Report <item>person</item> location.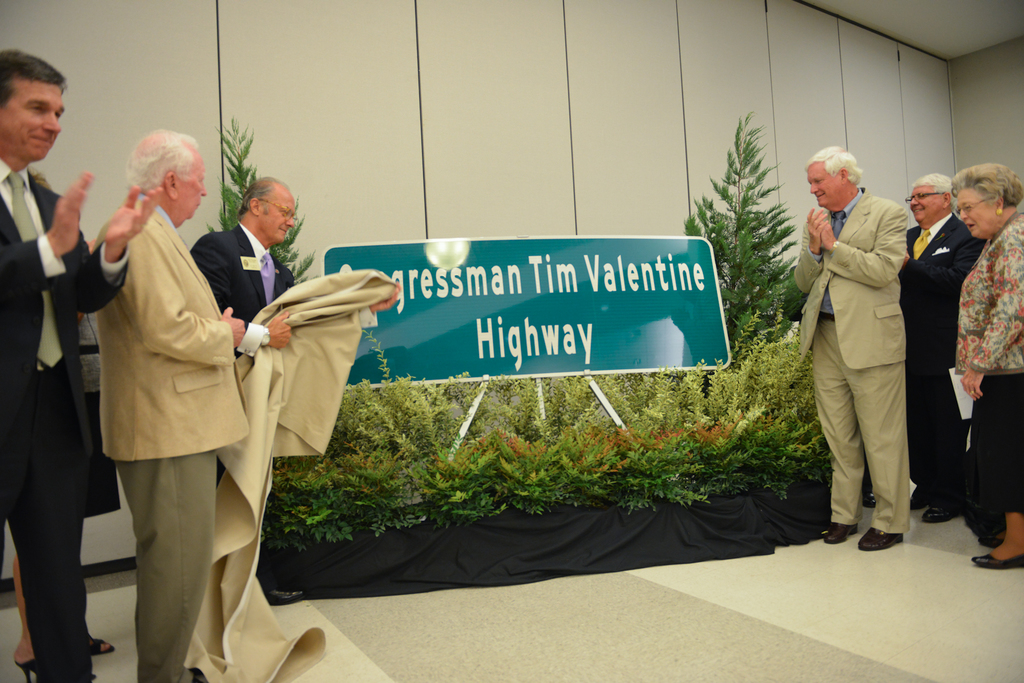
Report: bbox(890, 172, 989, 522).
